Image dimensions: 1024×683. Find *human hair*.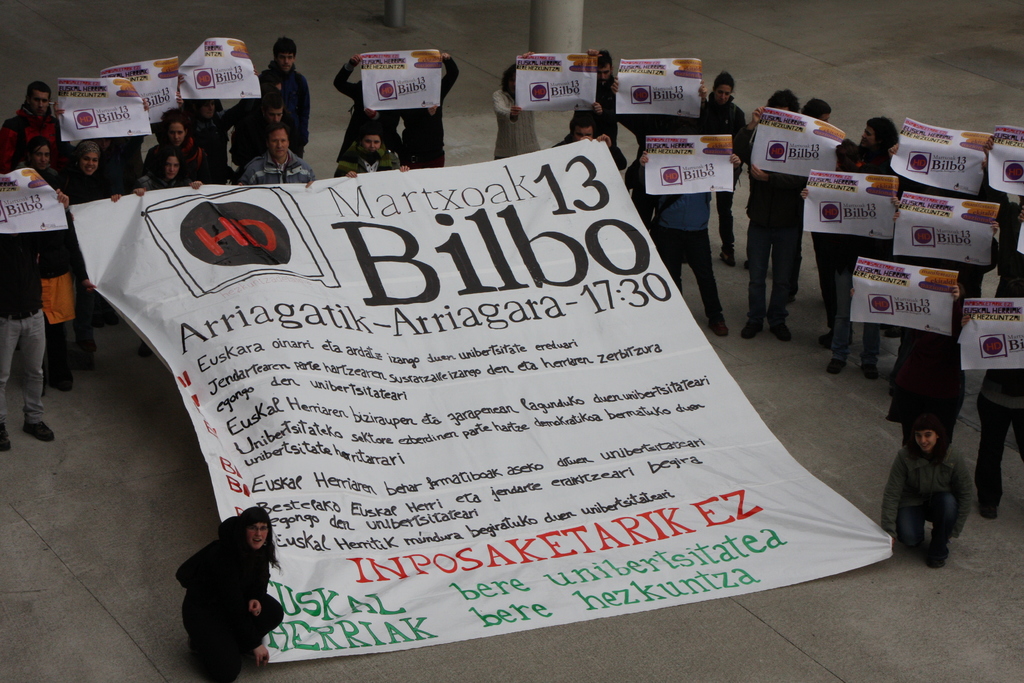
[left=159, top=147, right=184, bottom=172].
